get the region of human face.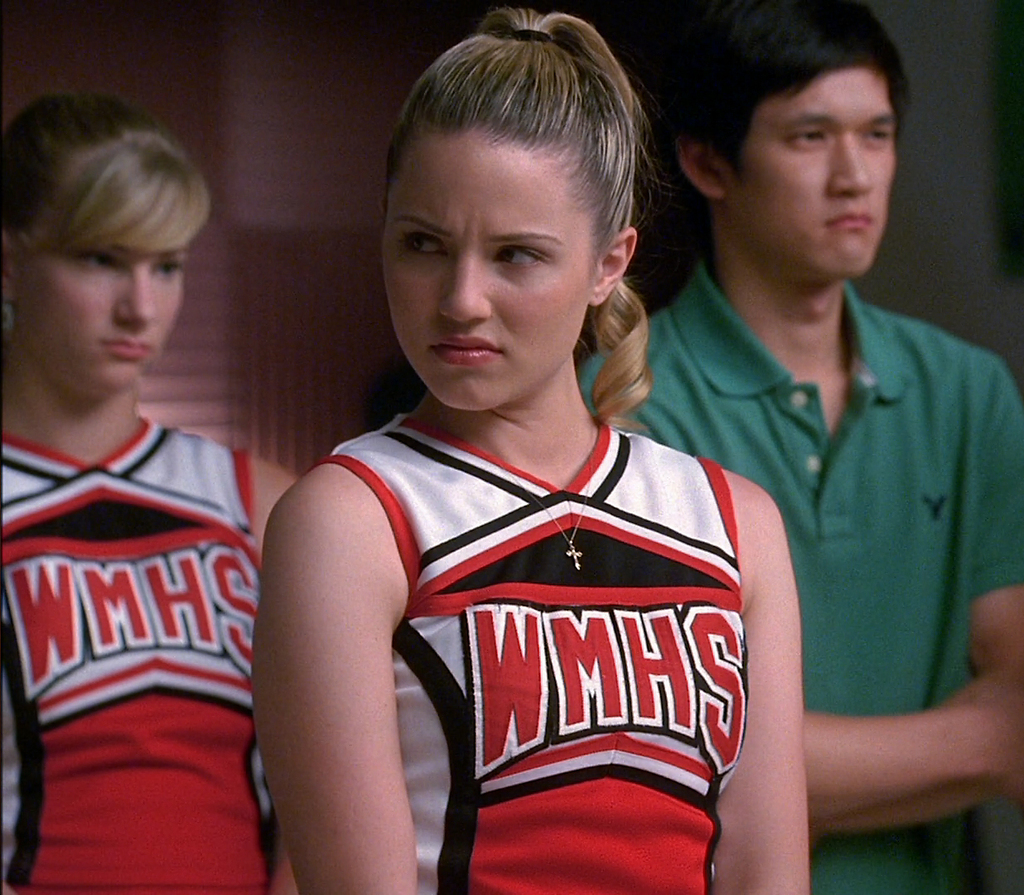
(722,62,897,279).
